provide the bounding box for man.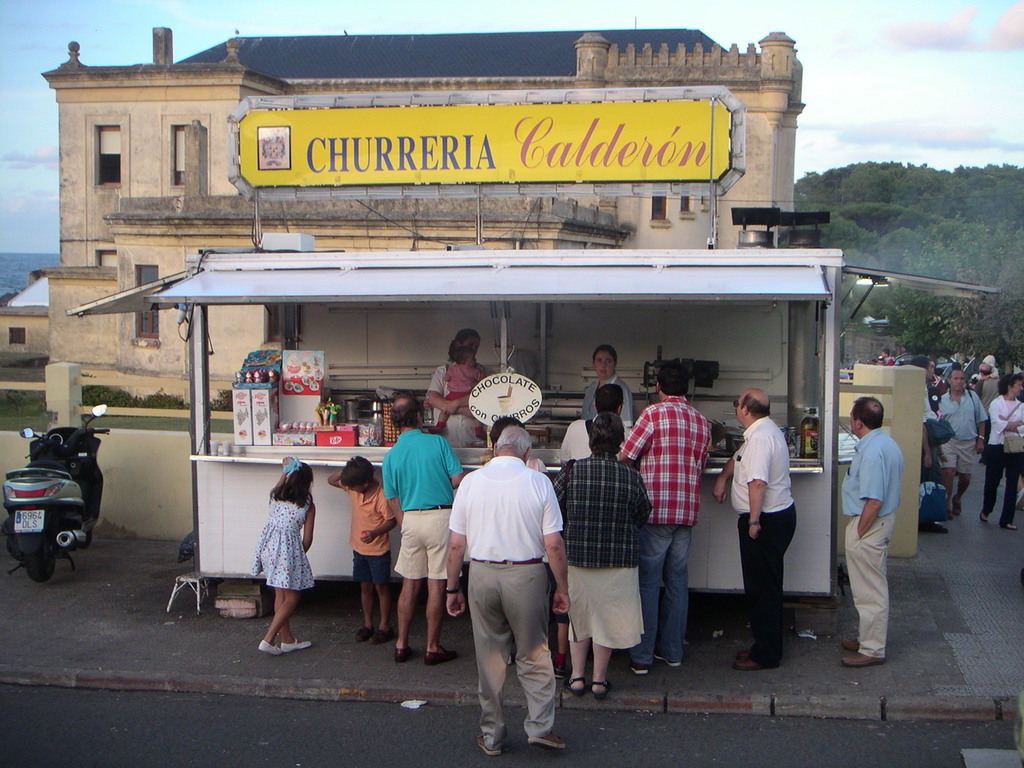
[x1=451, y1=414, x2=566, y2=753].
